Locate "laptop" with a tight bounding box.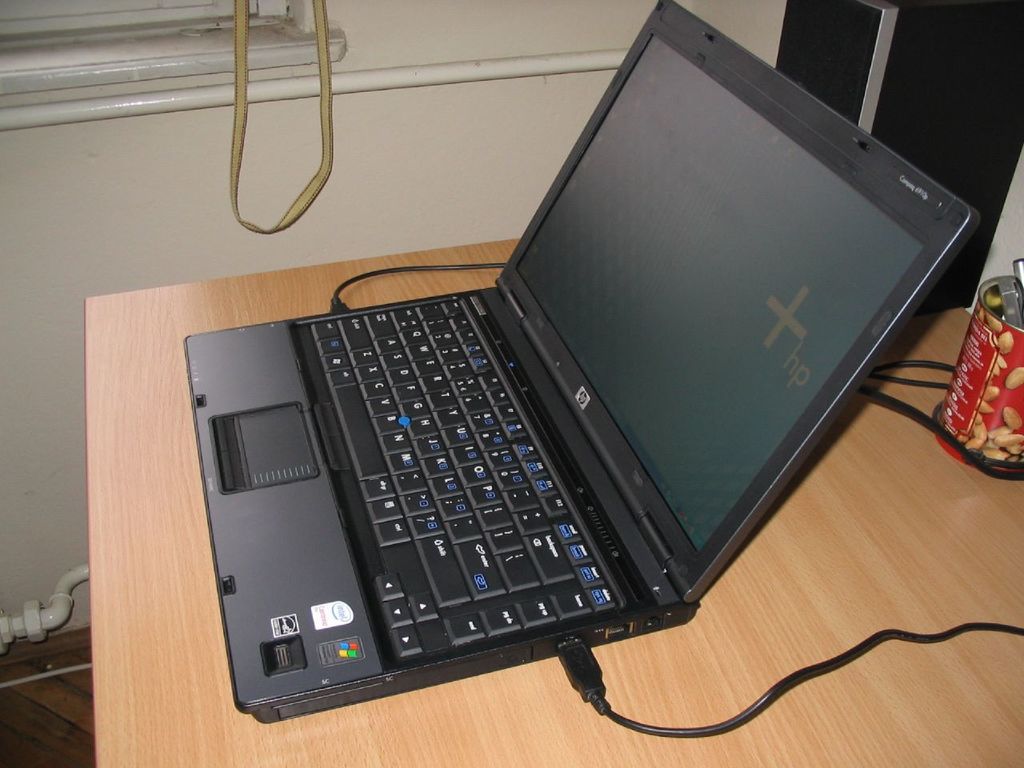
[x1=183, y1=0, x2=980, y2=722].
